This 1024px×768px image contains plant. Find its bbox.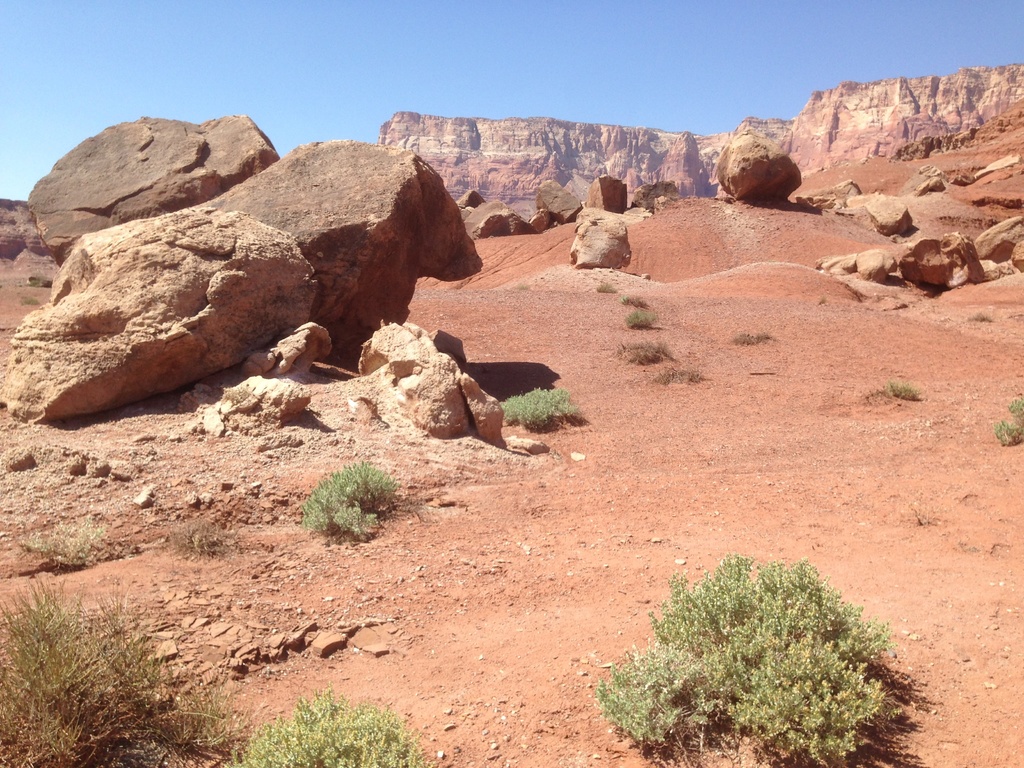
bbox(165, 516, 250, 561).
